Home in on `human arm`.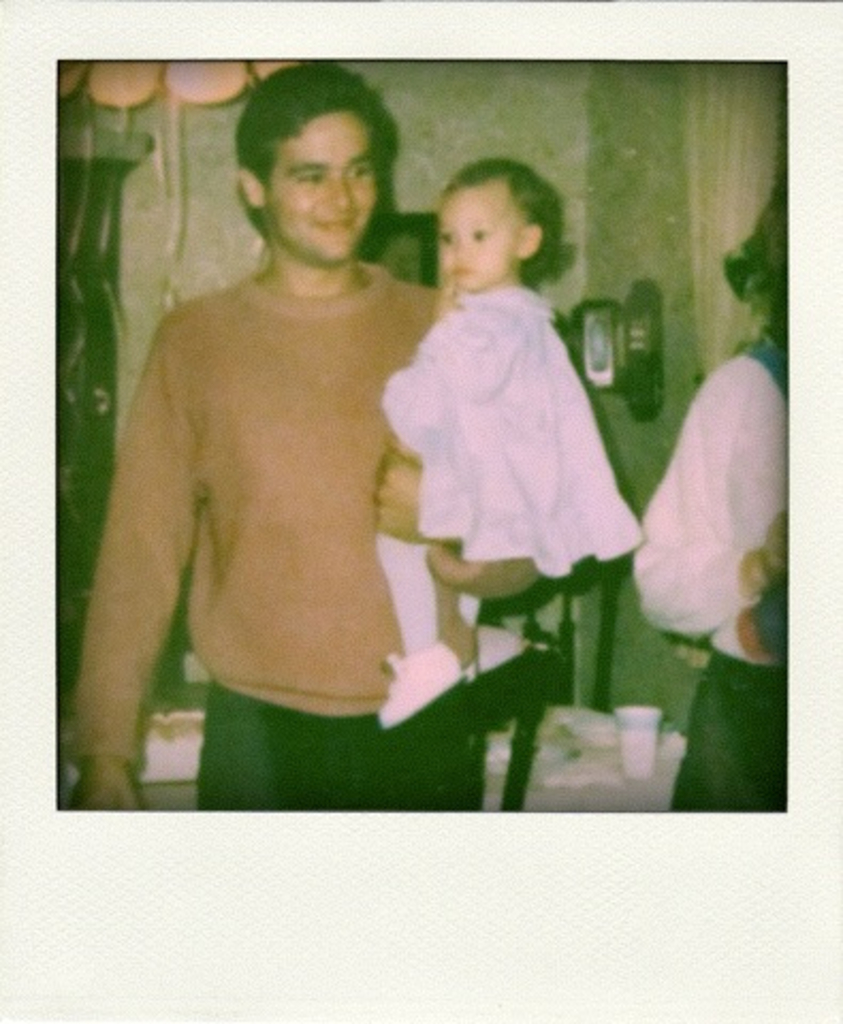
Homed in at {"x1": 627, "y1": 361, "x2": 802, "y2": 642}.
